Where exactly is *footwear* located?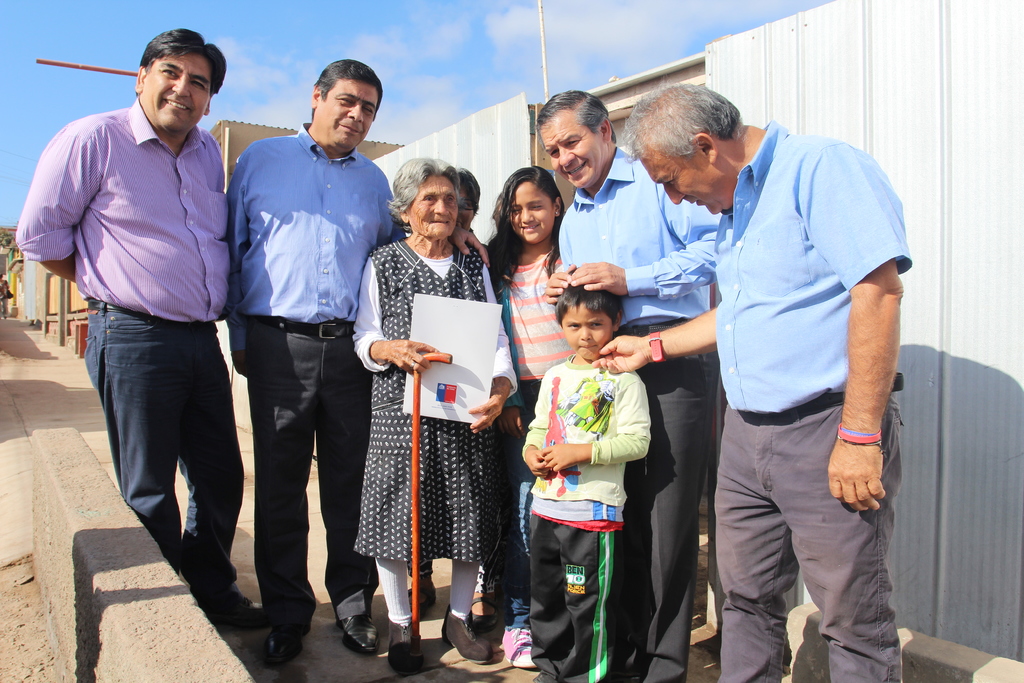
Its bounding box is x1=502, y1=628, x2=537, y2=673.
